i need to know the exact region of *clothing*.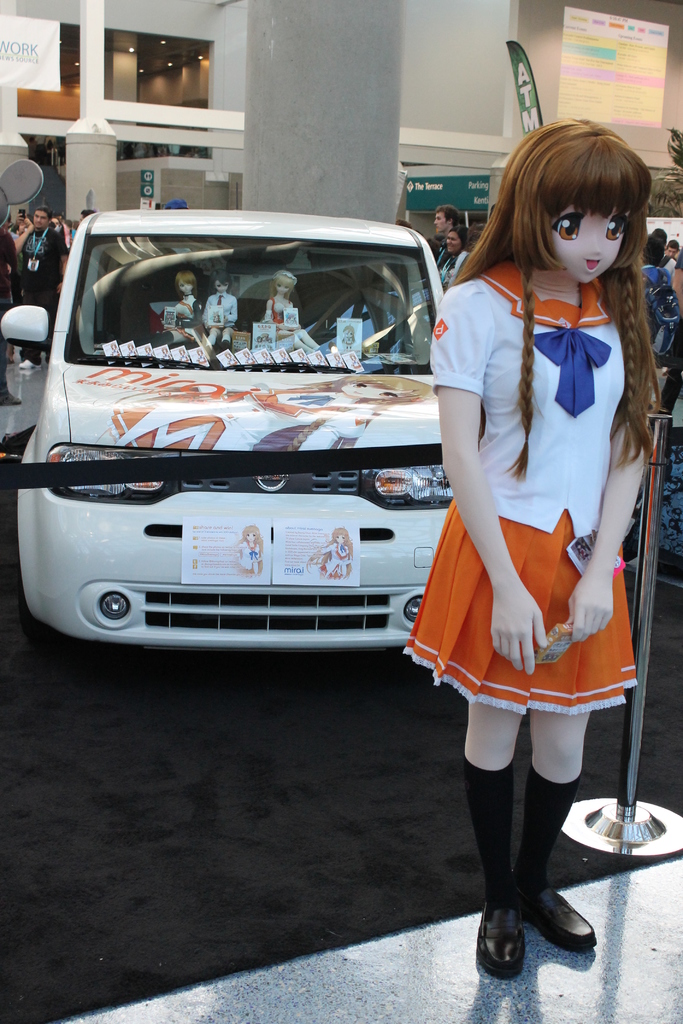
Region: region(437, 246, 477, 294).
